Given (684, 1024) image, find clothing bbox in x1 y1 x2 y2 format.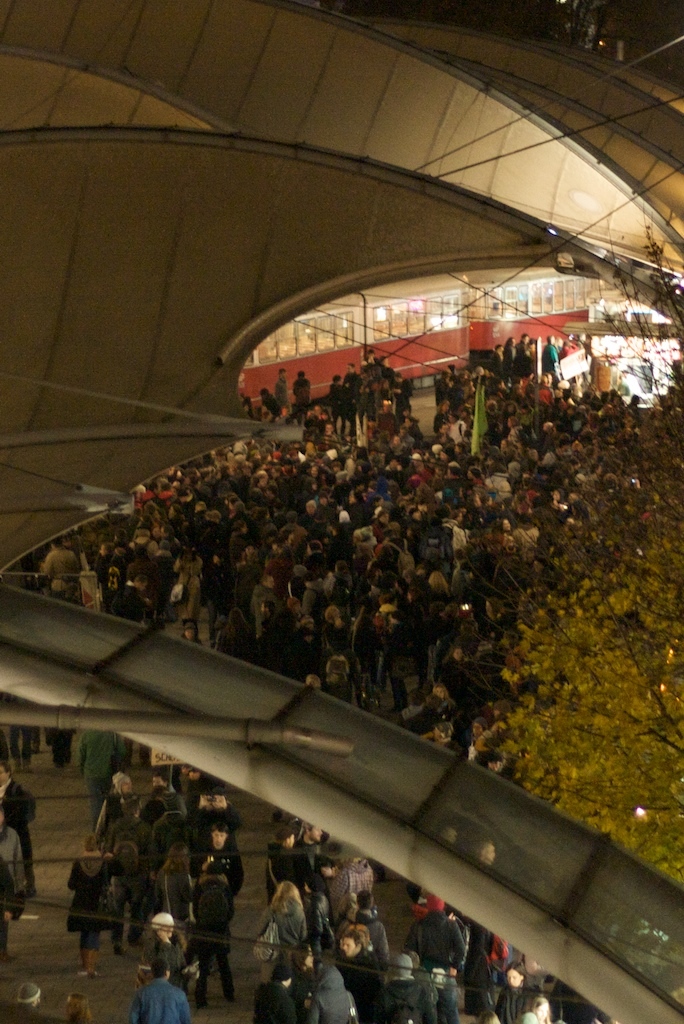
91 760 240 991.
